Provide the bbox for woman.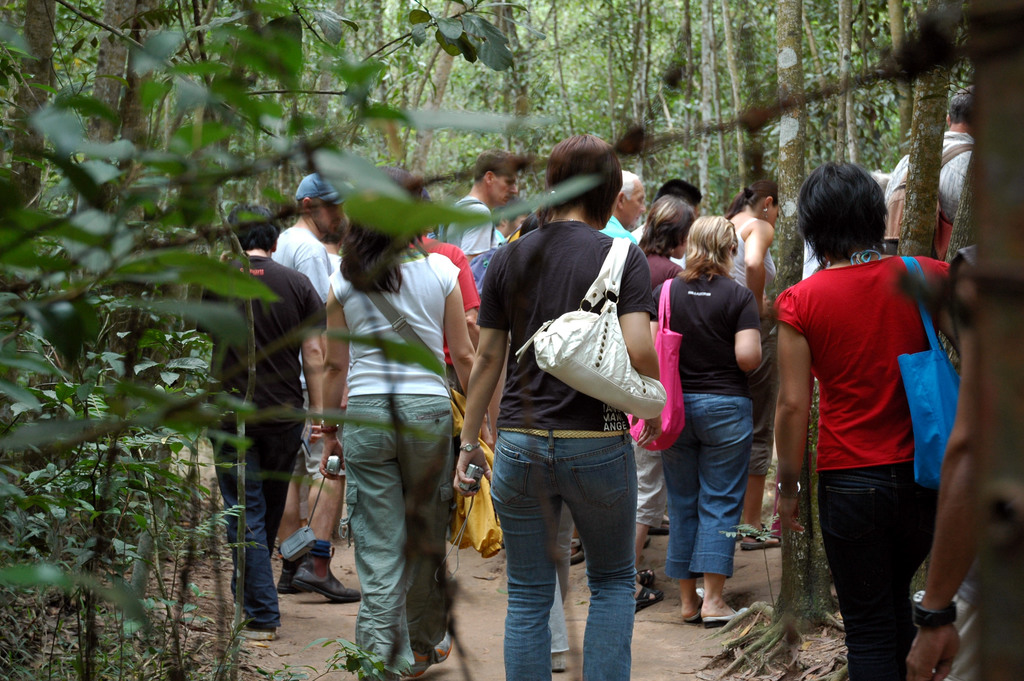
[left=319, top=192, right=479, bottom=680].
